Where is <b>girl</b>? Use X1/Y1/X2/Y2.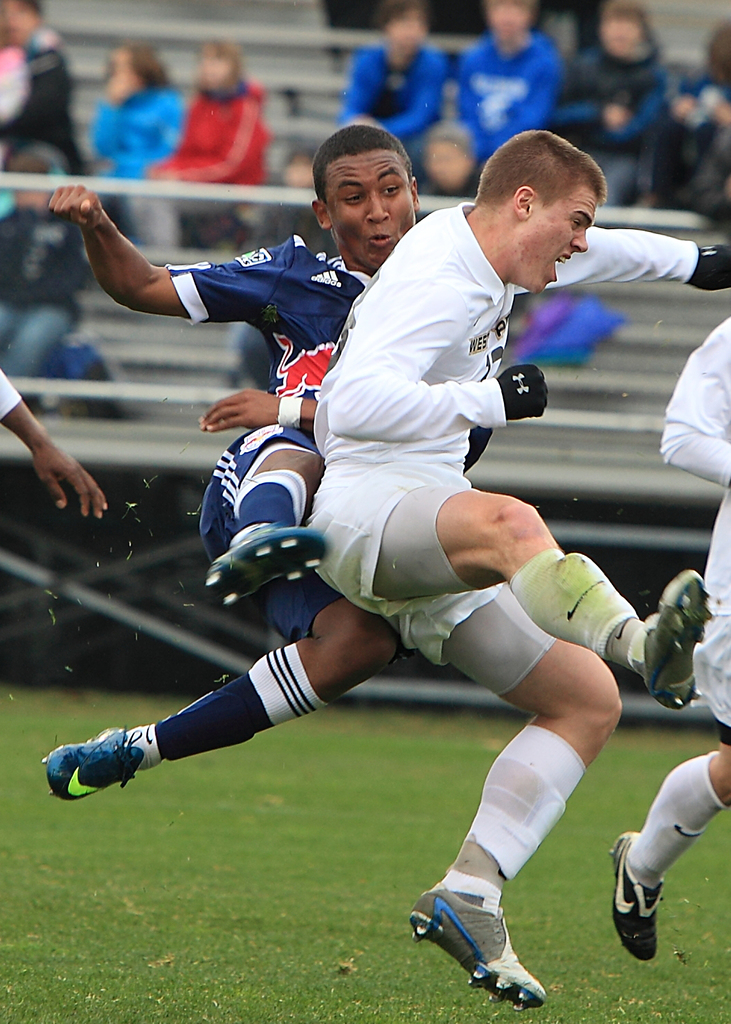
79/38/182/230.
